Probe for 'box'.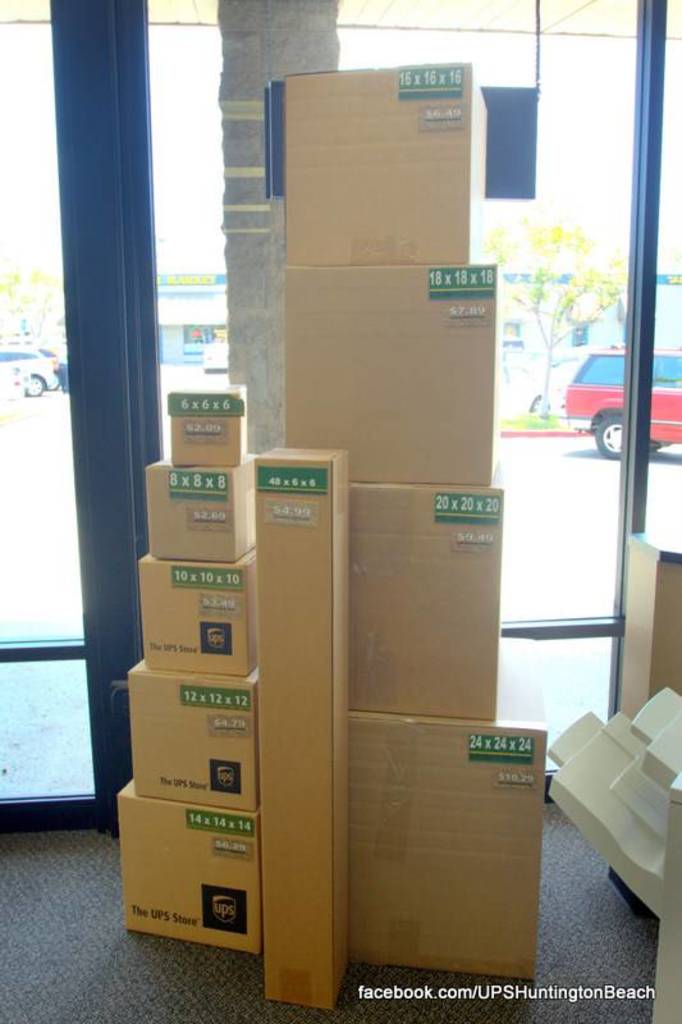
Probe result: [136,554,260,678].
